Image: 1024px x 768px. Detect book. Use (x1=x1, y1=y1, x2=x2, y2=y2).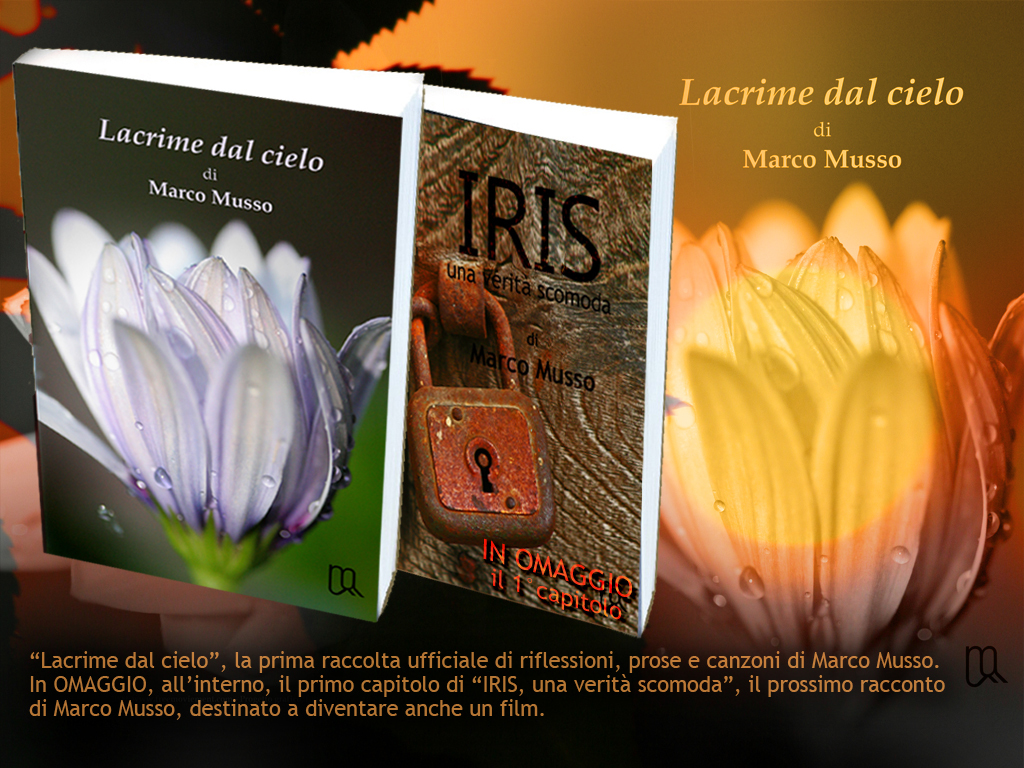
(x1=12, y1=41, x2=423, y2=622).
